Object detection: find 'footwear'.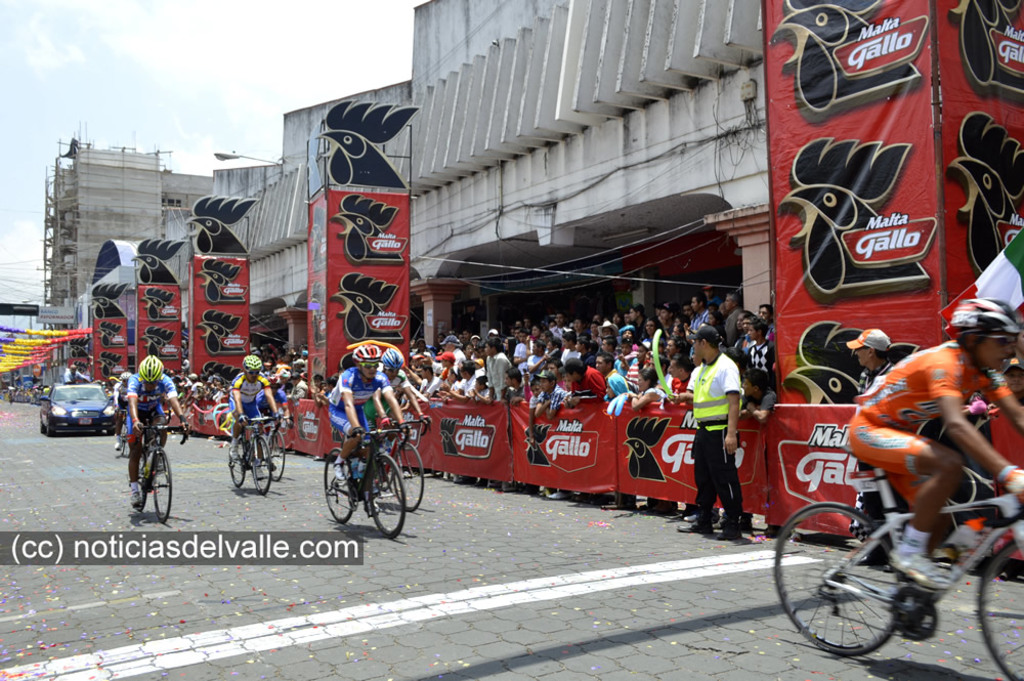
crop(227, 442, 238, 460).
